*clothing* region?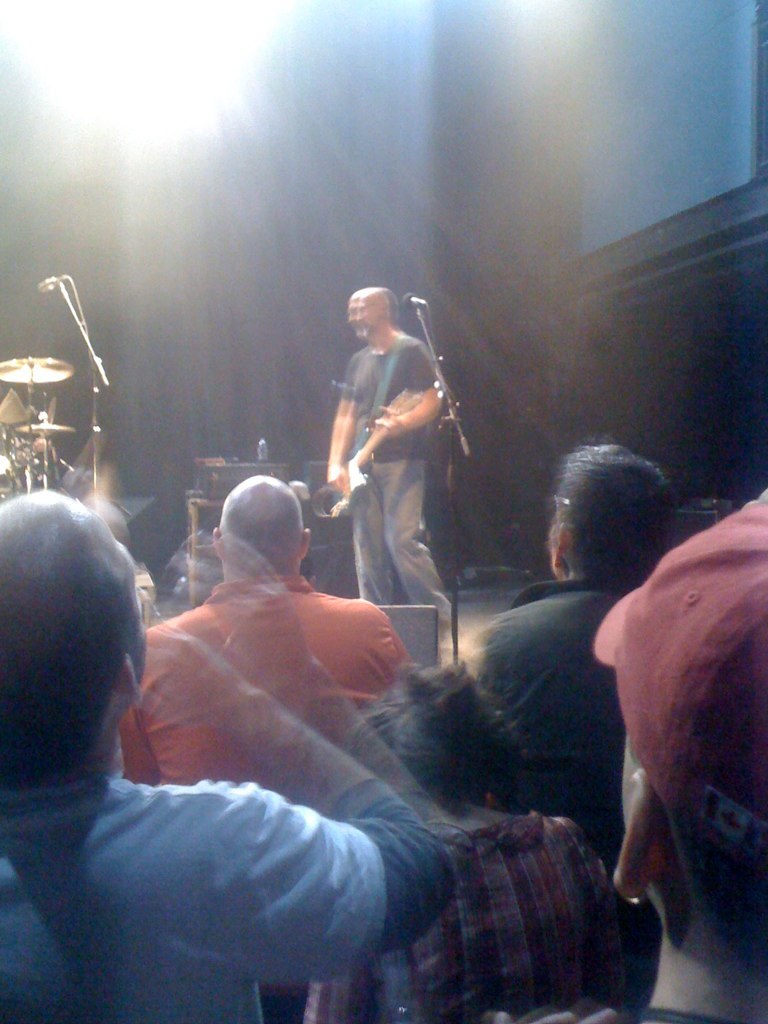
117,572,415,825
